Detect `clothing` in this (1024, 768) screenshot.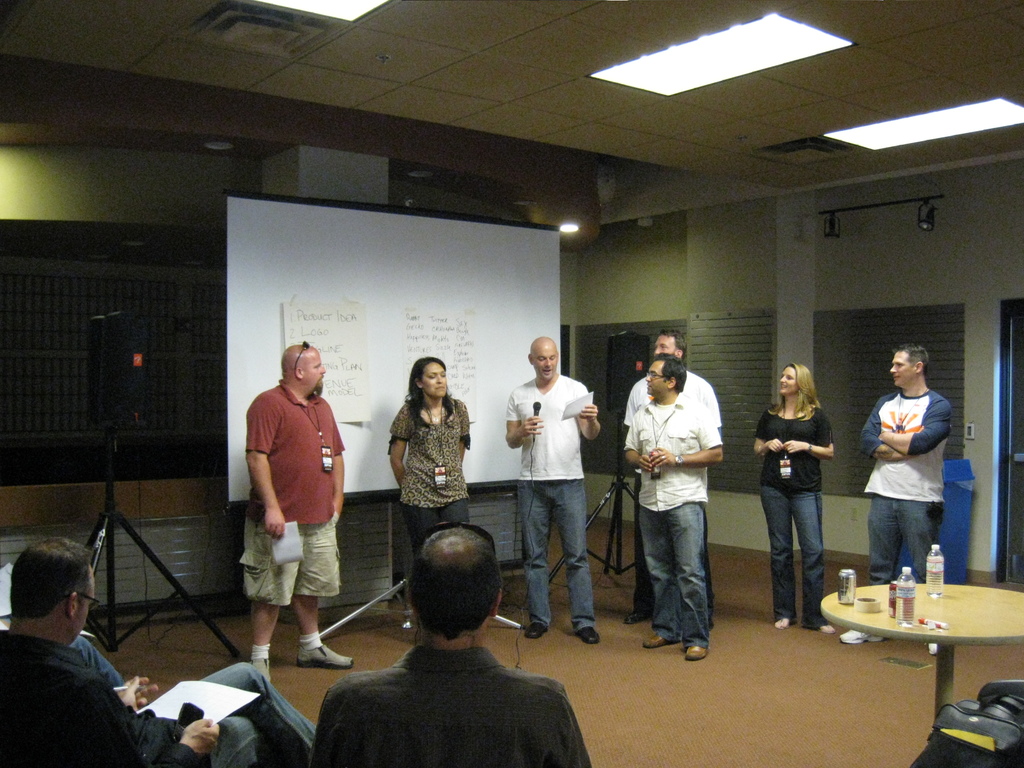
Detection: detection(861, 367, 964, 596).
